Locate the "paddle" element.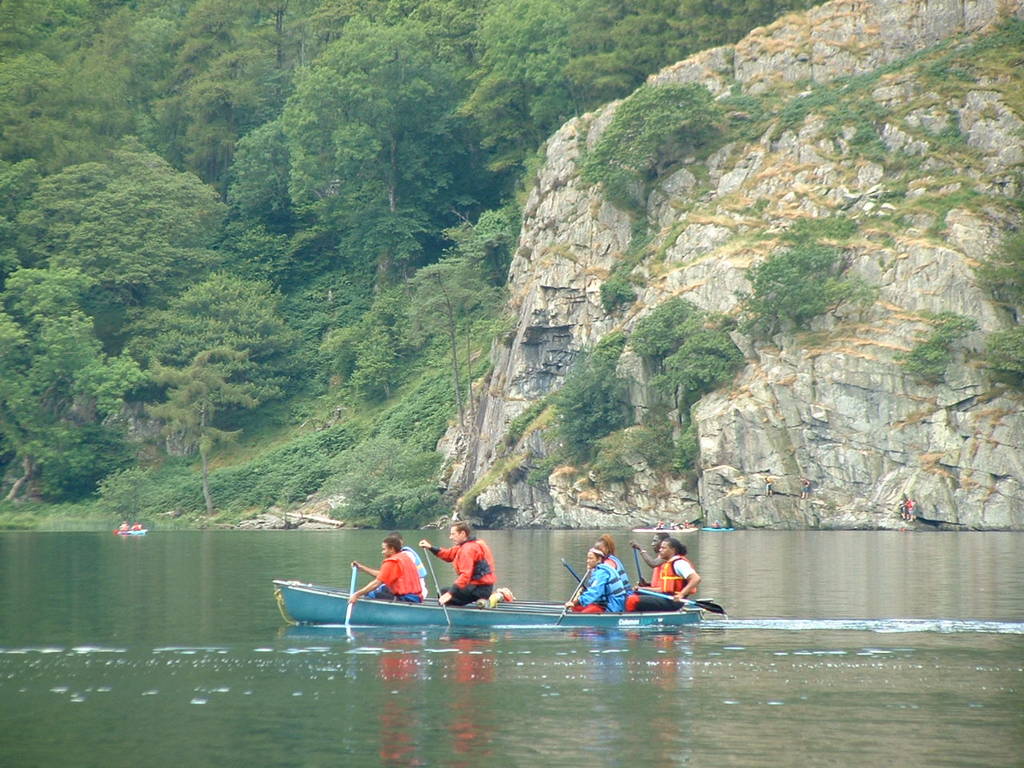
Element bbox: region(561, 558, 585, 592).
